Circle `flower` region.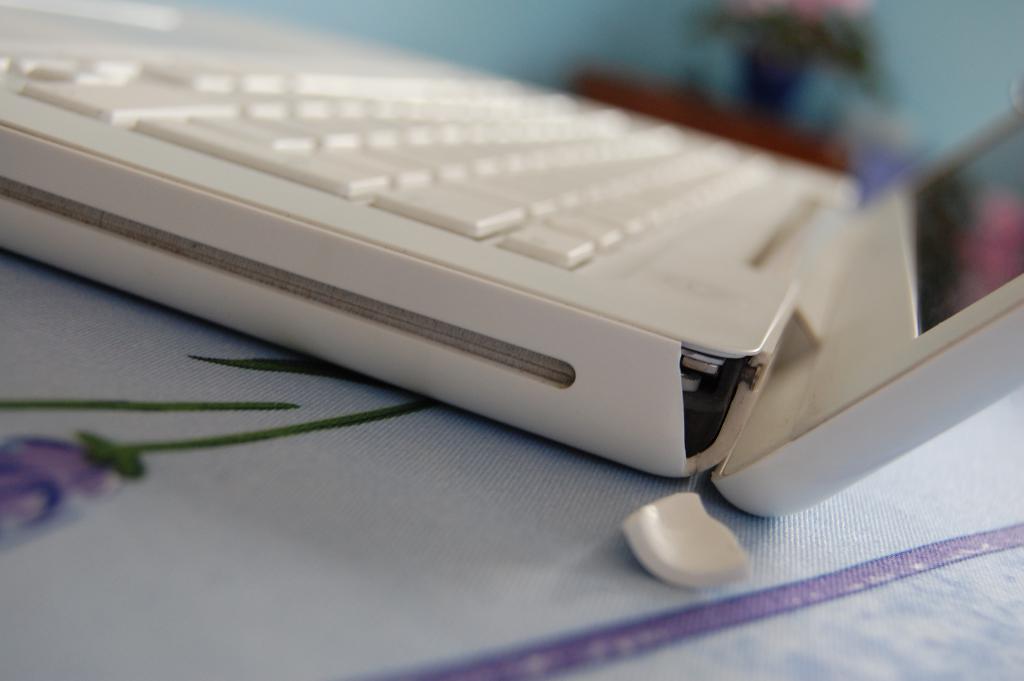
Region: x1=954, y1=189, x2=1023, y2=313.
